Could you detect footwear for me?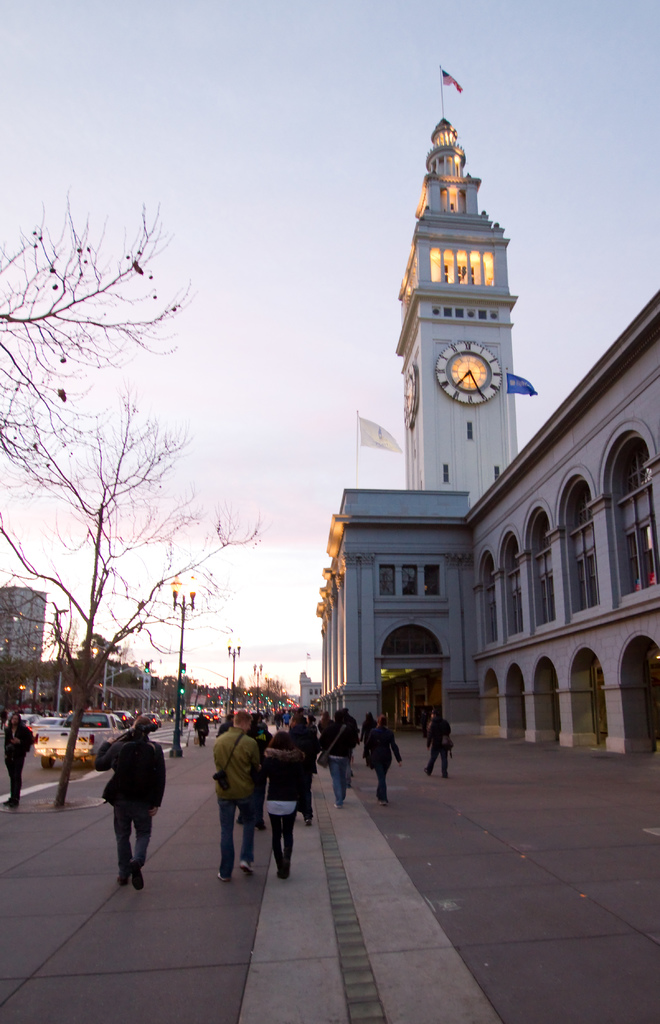
Detection result: [x1=382, y1=800, x2=386, y2=805].
